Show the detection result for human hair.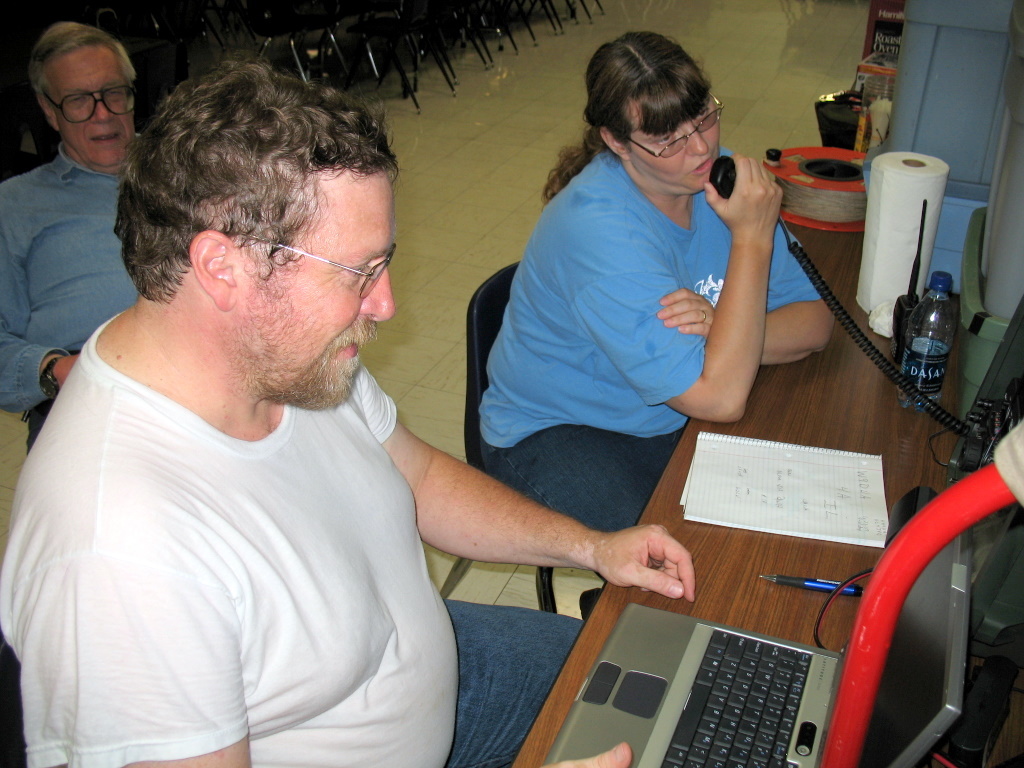
box=[540, 29, 712, 210].
